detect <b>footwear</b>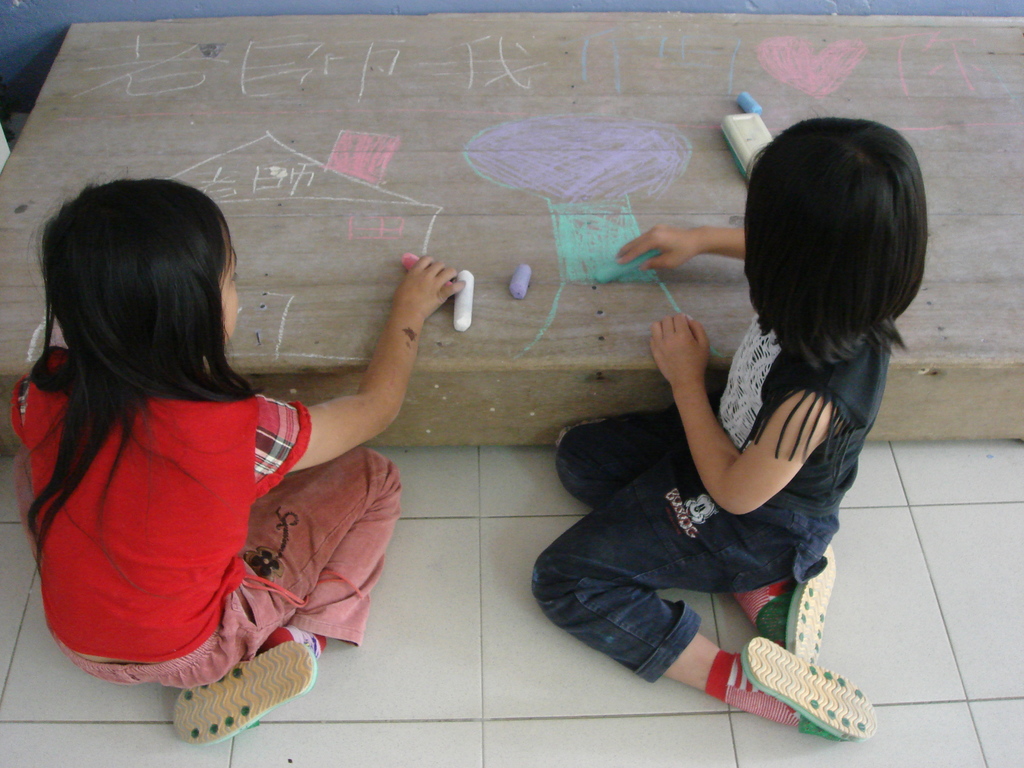
pyautogui.locateOnScreen(173, 638, 318, 750)
